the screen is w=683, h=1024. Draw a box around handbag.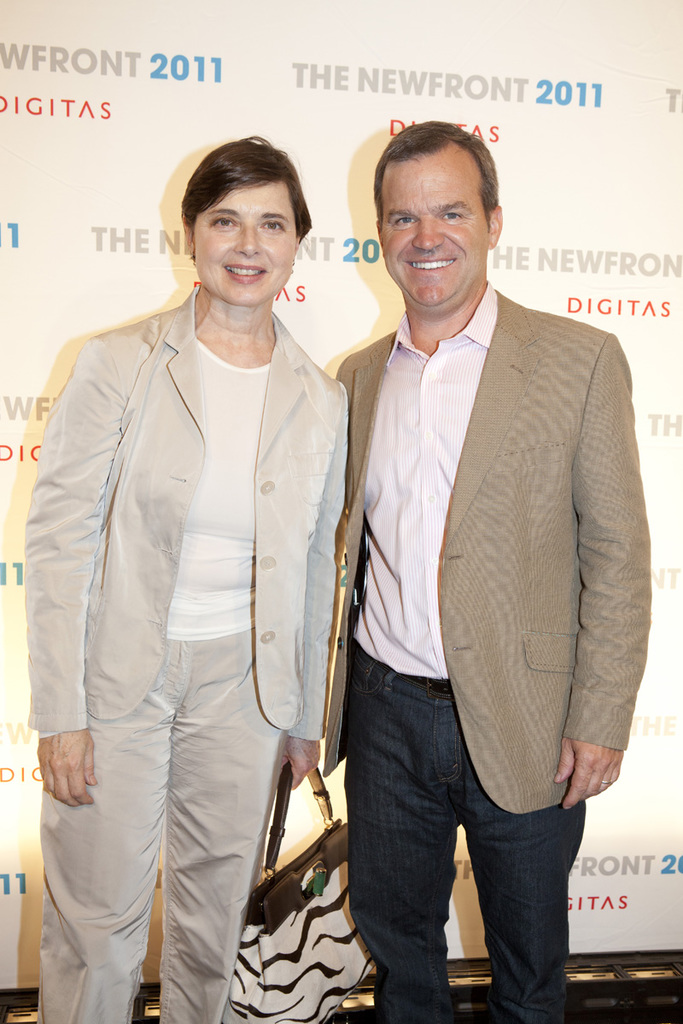
226:759:385:1023.
